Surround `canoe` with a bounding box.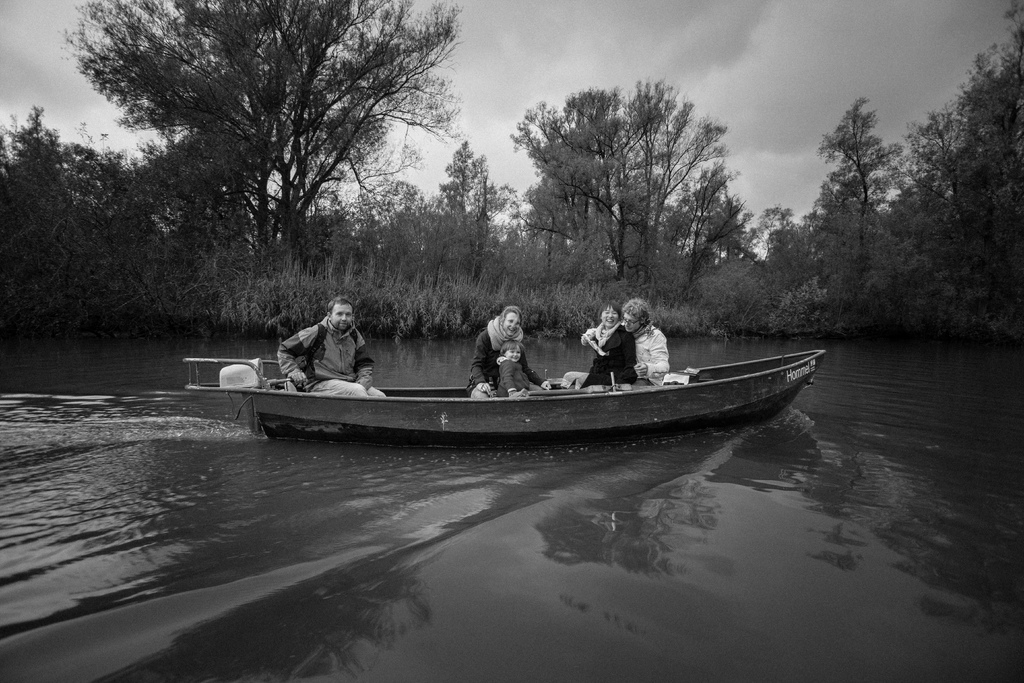
[x1=231, y1=338, x2=802, y2=468].
